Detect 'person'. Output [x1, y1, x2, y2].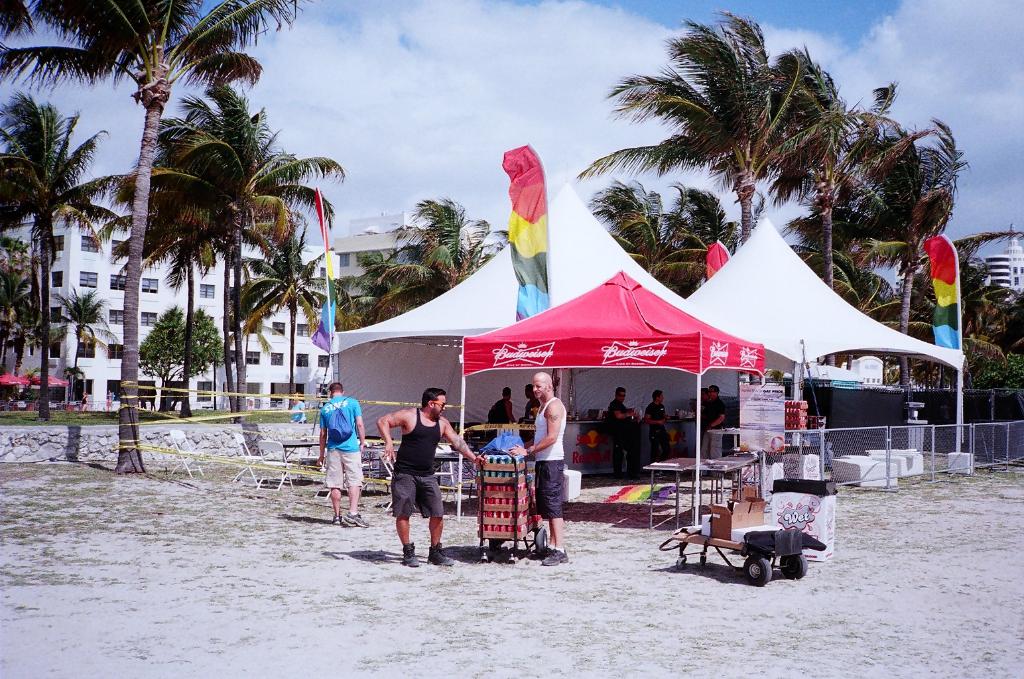
[385, 387, 456, 567].
